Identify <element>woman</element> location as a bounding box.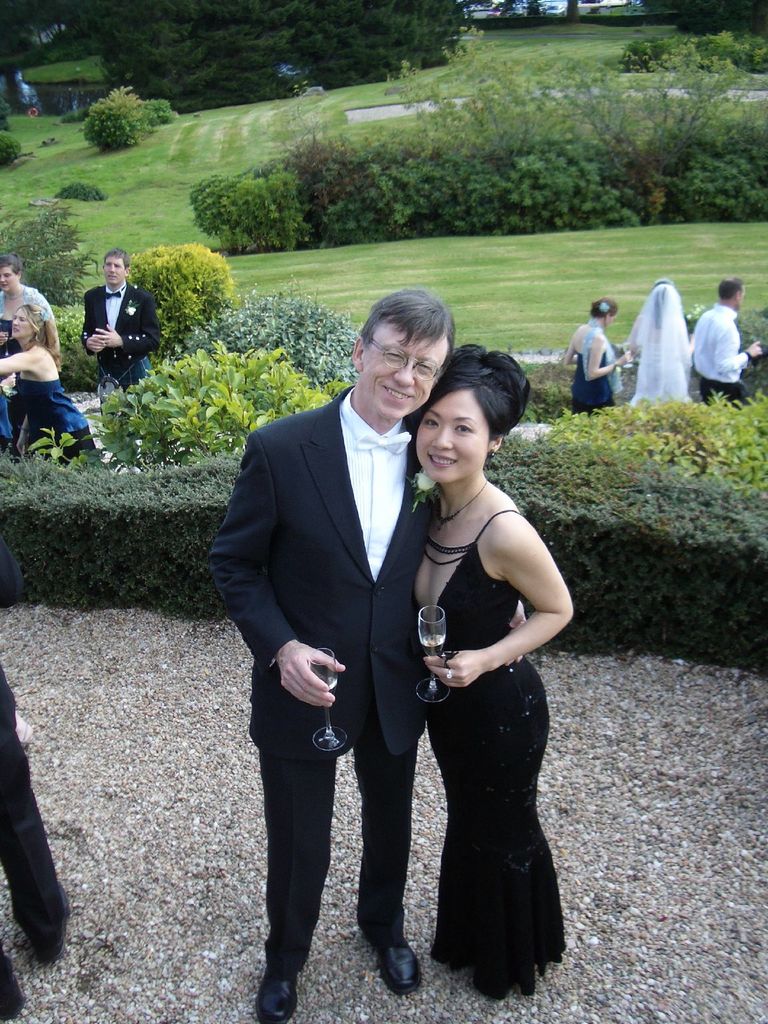
left=620, top=273, right=696, bottom=406.
